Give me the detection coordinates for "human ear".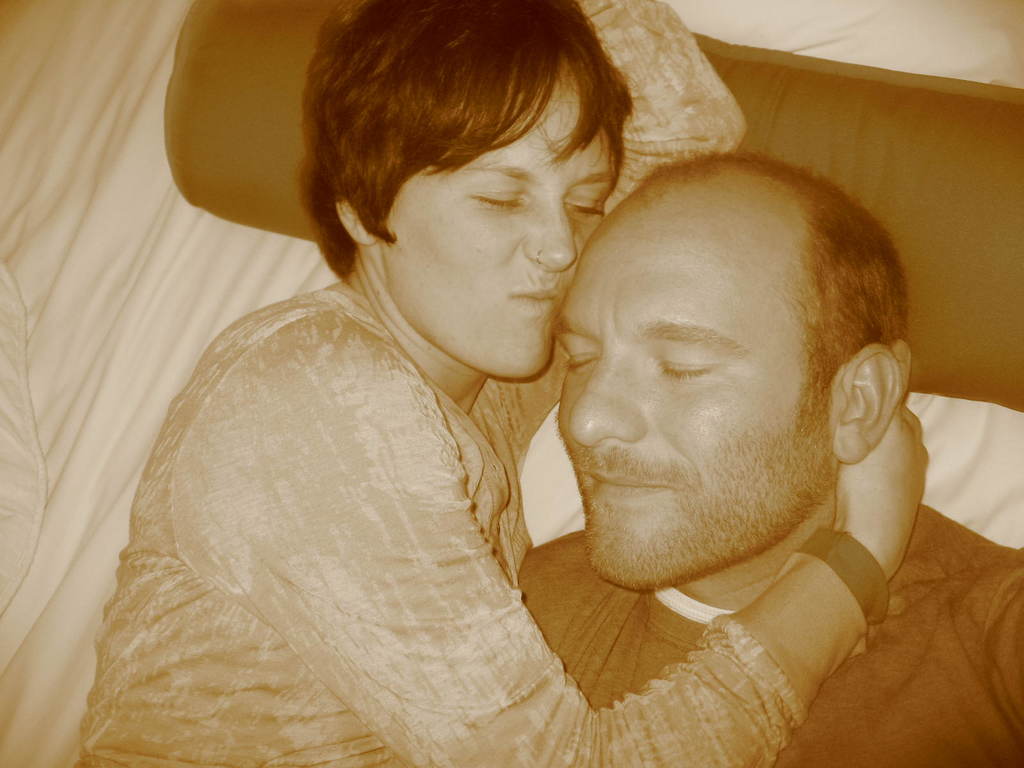
pyautogui.locateOnScreen(333, 190, 375, 246).
